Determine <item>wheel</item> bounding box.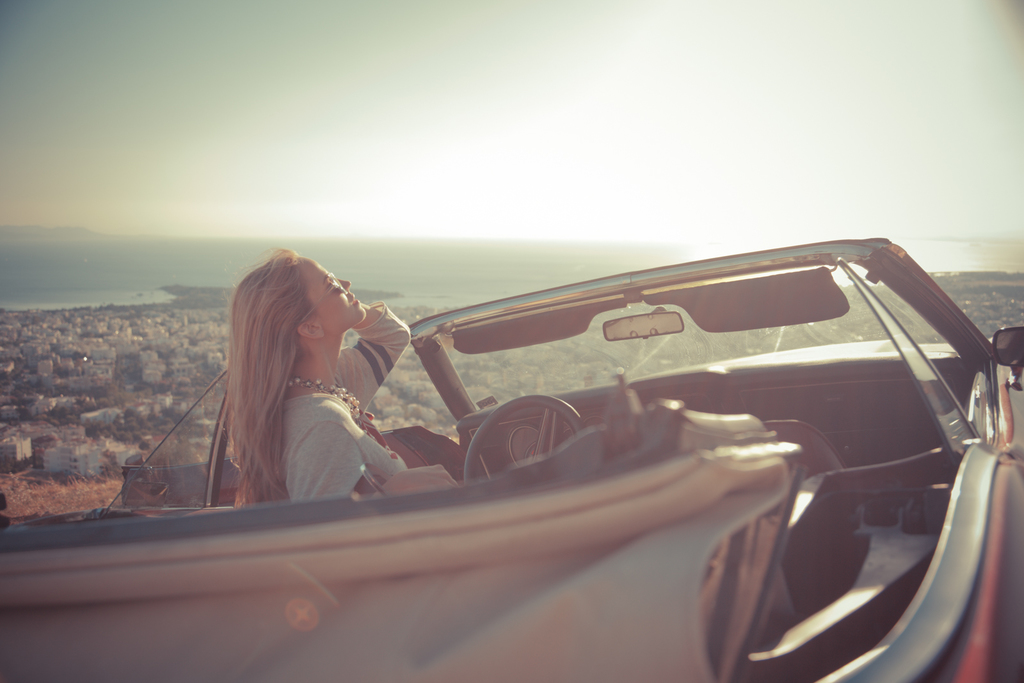
Determined: (left=462, top=387, right=589, bottom=482).
